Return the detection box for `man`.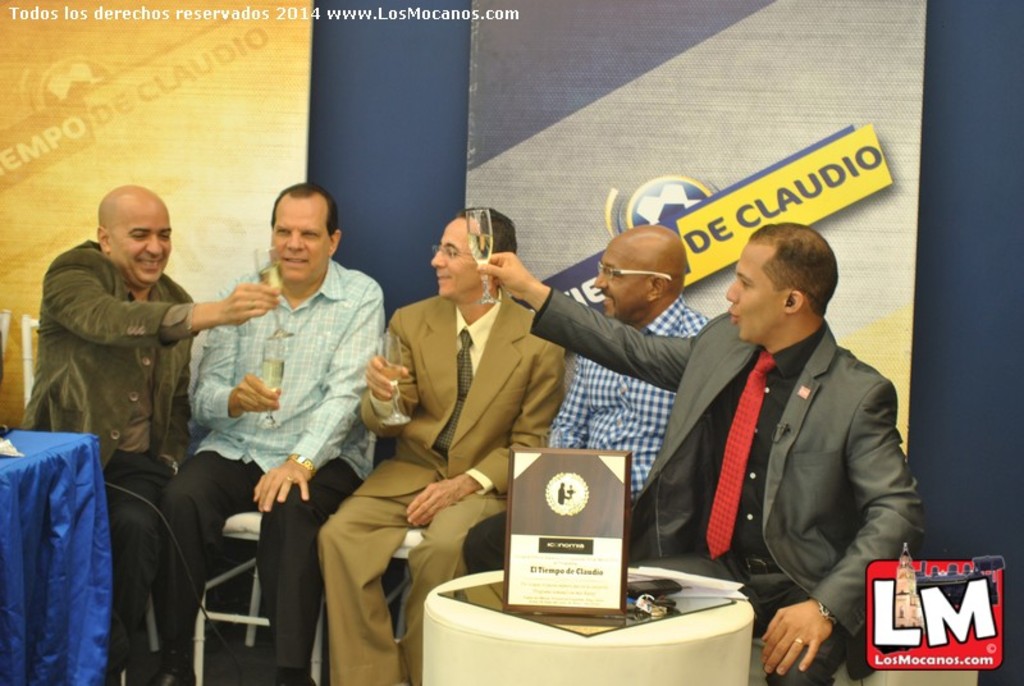
314, 203, 568, 685.
